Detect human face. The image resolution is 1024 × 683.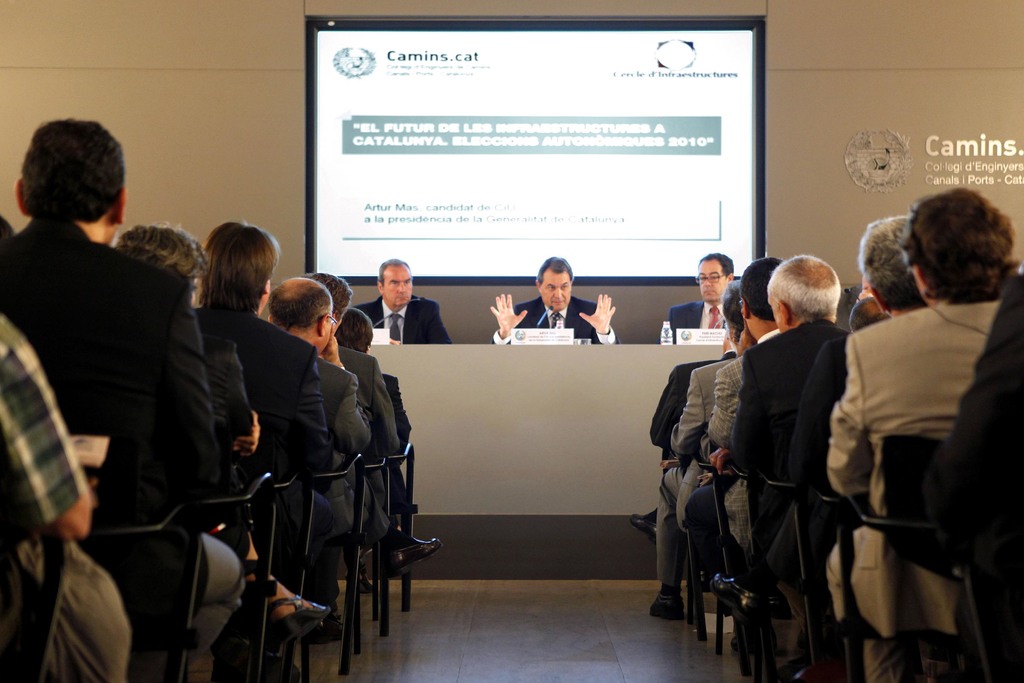
{"x1": 538, "y1": 270, "x2": 570, "y2": 311}.
